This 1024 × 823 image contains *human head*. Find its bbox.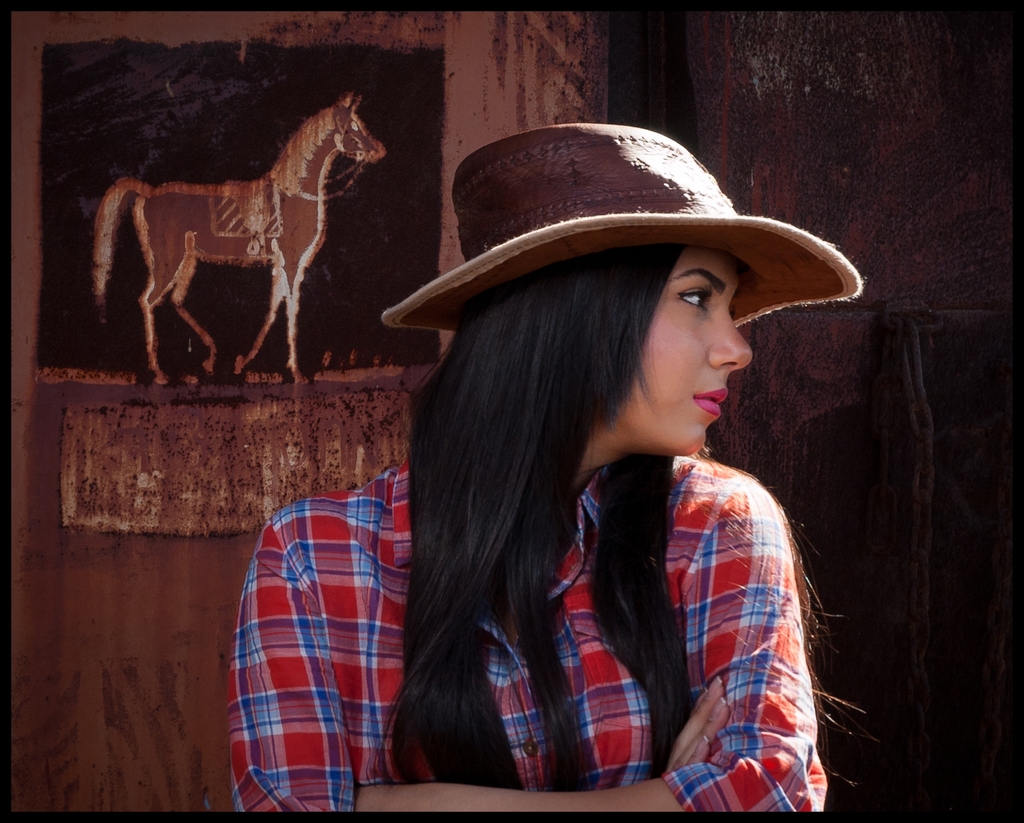
bbox=(452, 240, 755, 461).
